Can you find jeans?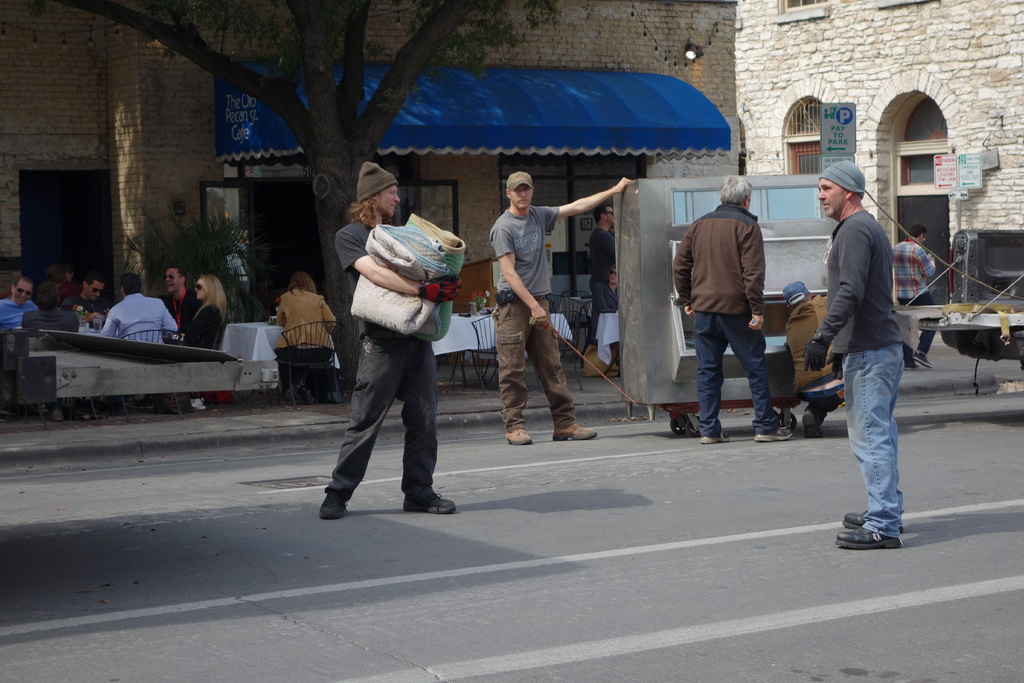
Yes, bounding box: box(694, 309, 780, 438).
